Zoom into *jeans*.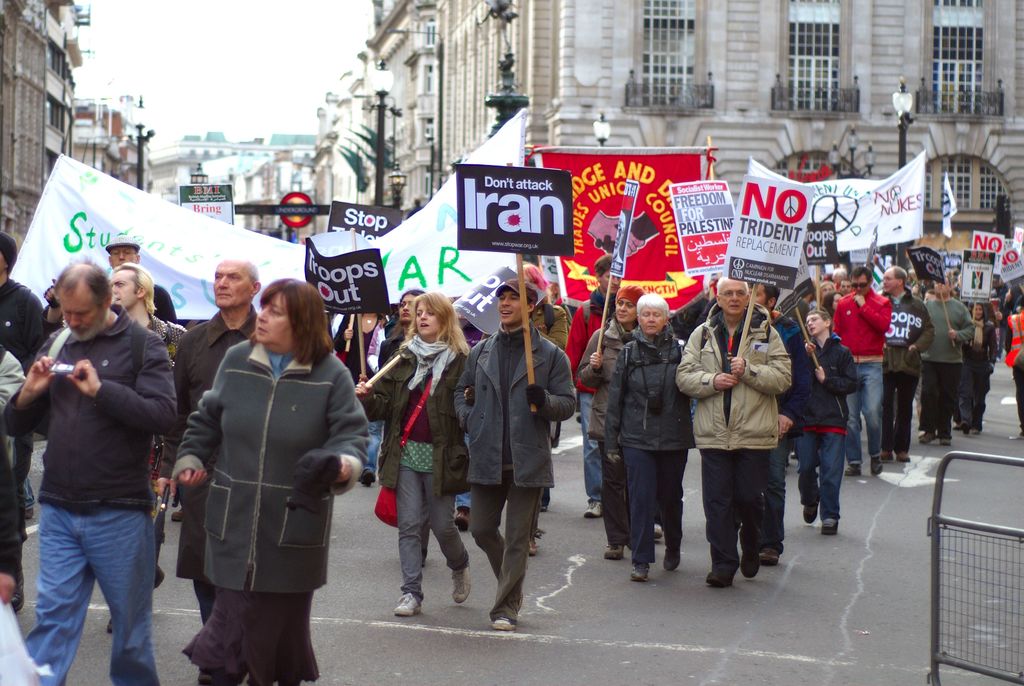
Zoom target: crop(364, 420, 387, 472).
